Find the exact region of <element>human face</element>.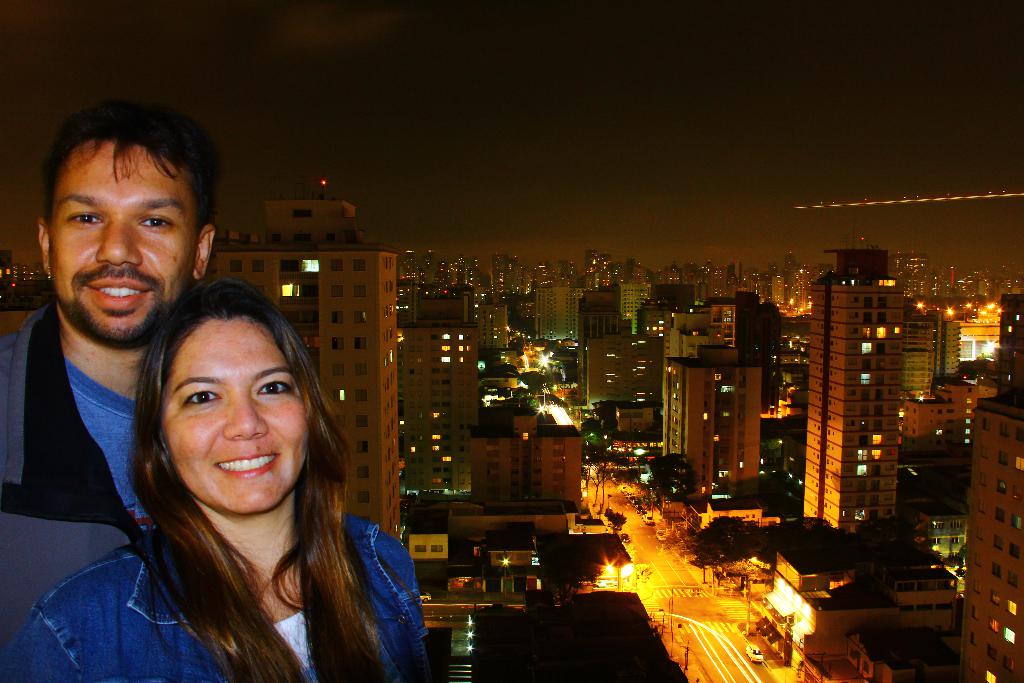
Exact region: bbox(52, 130, 208, 348).
